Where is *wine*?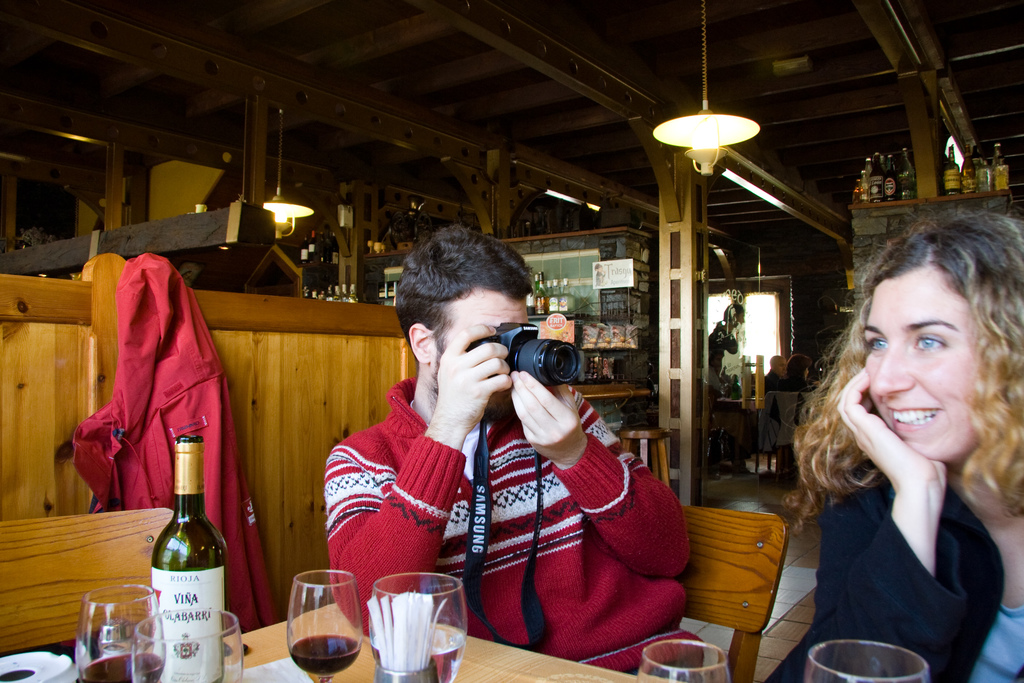
bbox=(134, 441, 234, 666).
